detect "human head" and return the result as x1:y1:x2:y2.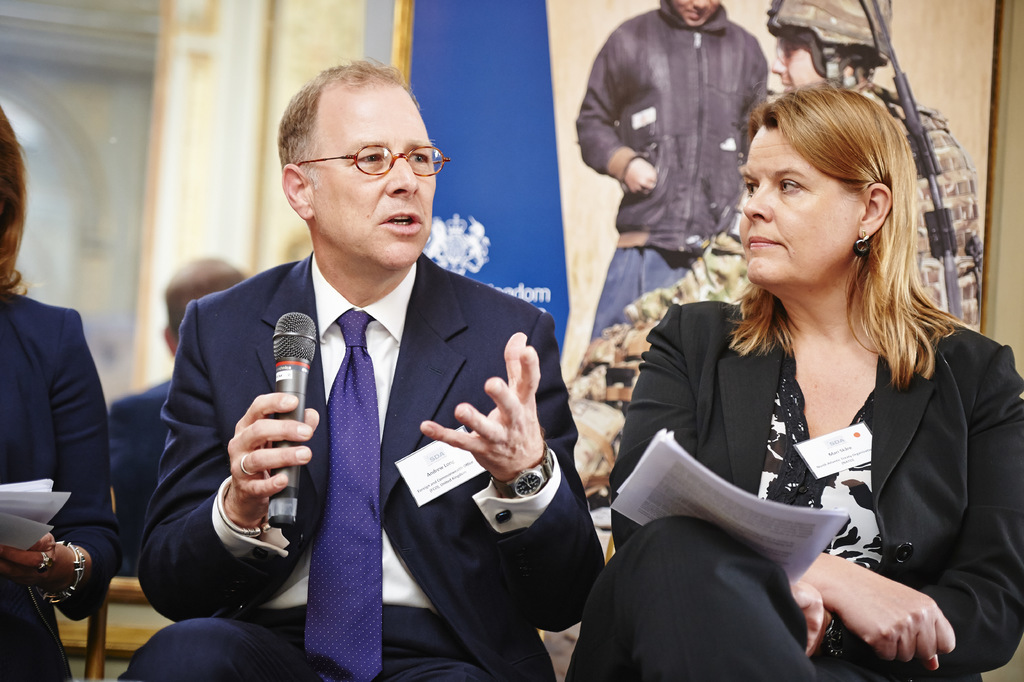
748:85:921:286.
